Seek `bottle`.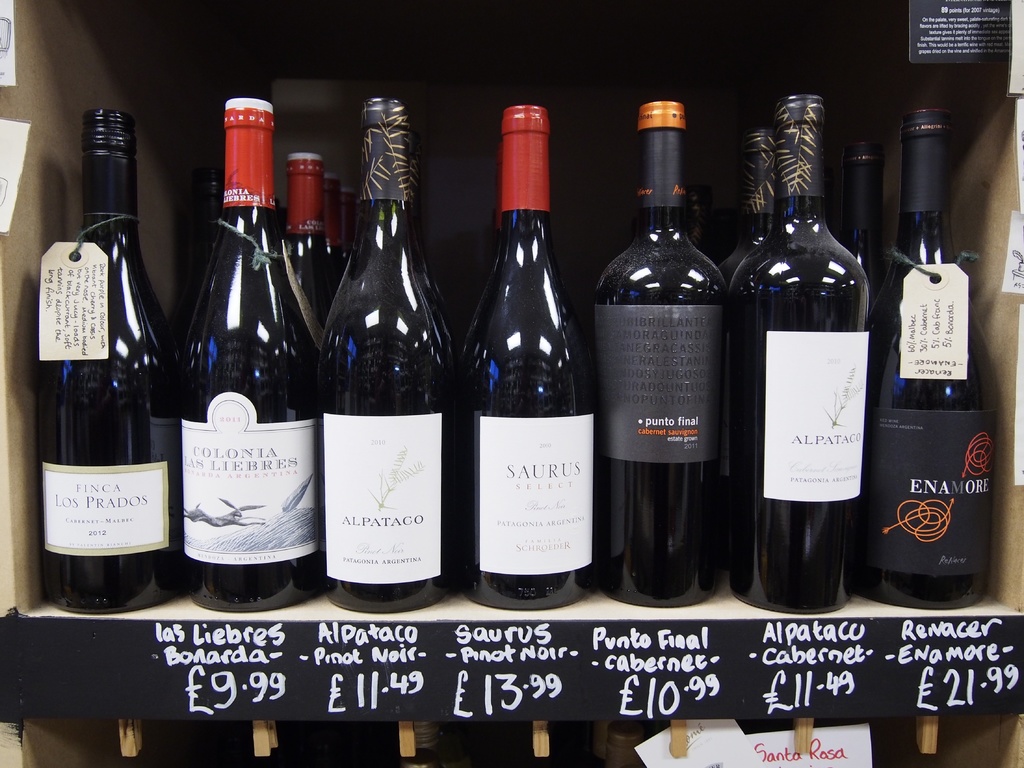
bbox=[166, 97, 321, 618].
